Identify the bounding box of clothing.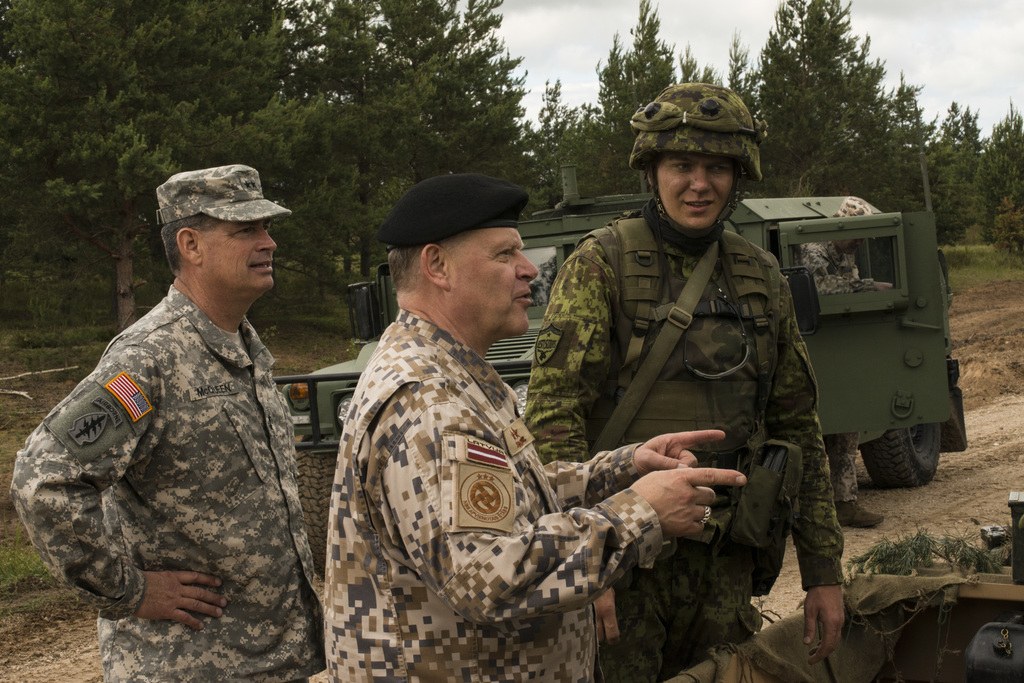
select_region(521, 195, 846, 682).
